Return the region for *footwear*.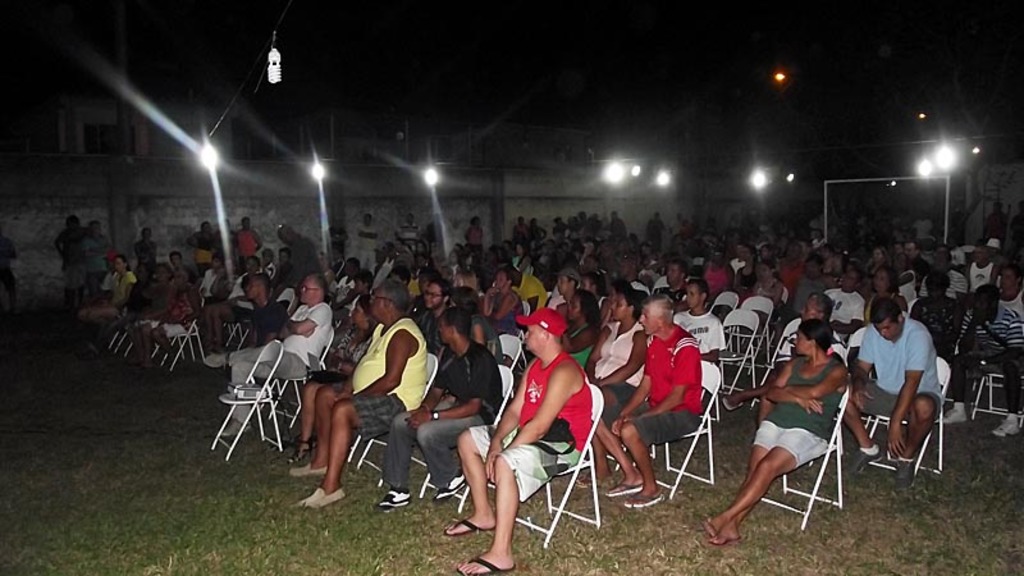
{"left": 940, "top": 407, "right": 964, "bottom": 424}.
